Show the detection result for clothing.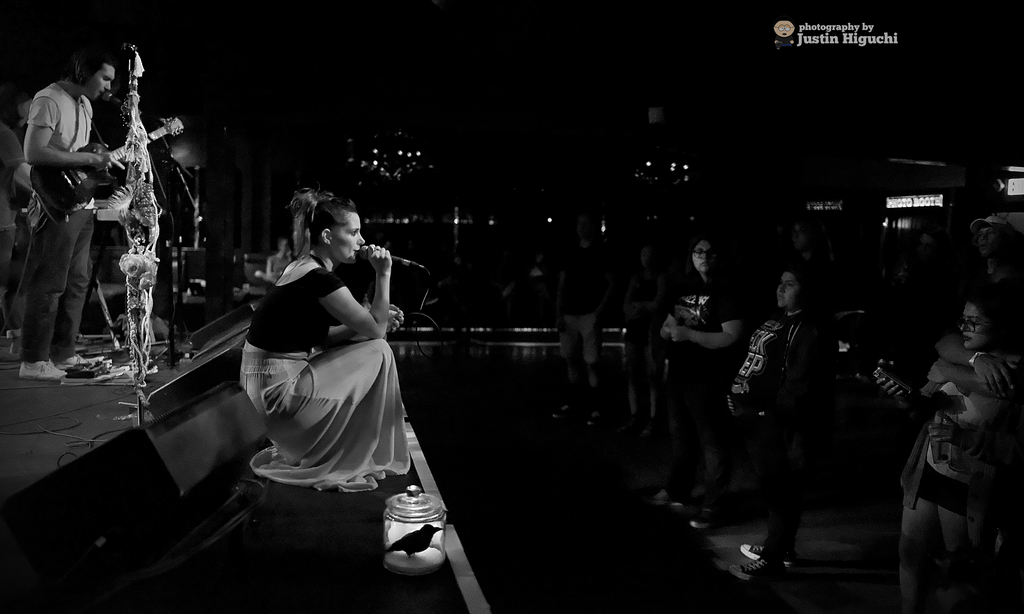
x1=897 y1=388 x2=1000 y2=523.
